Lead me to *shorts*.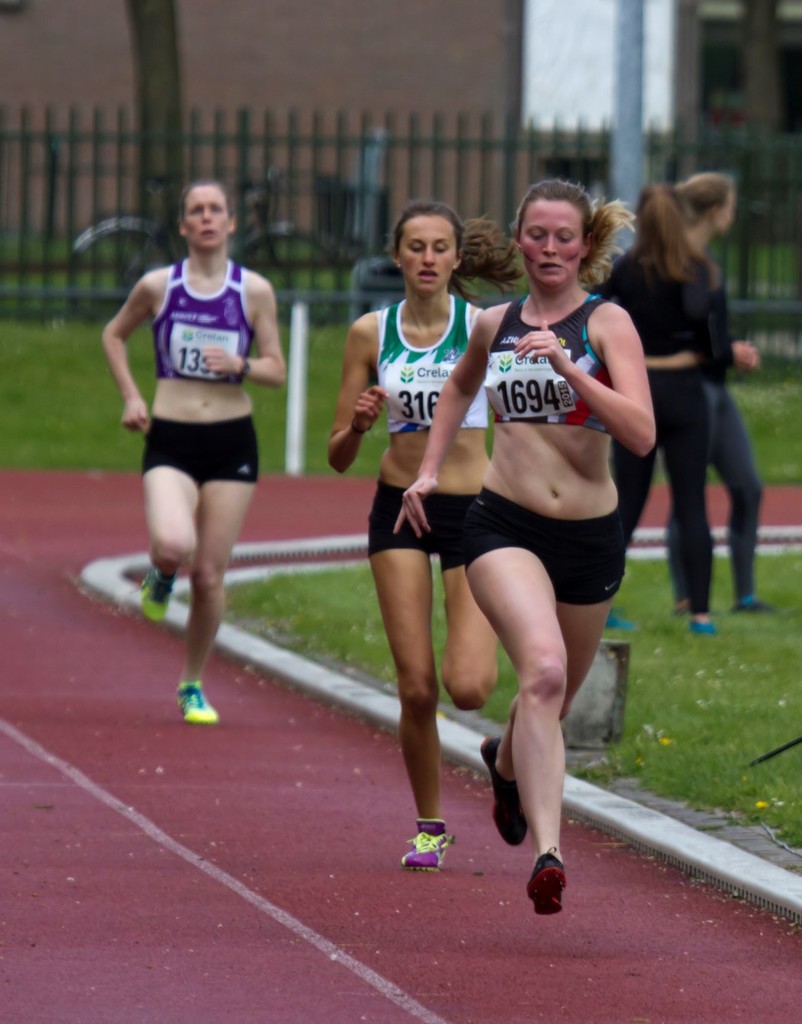
Lead to box(461, 484, 631, 608).
